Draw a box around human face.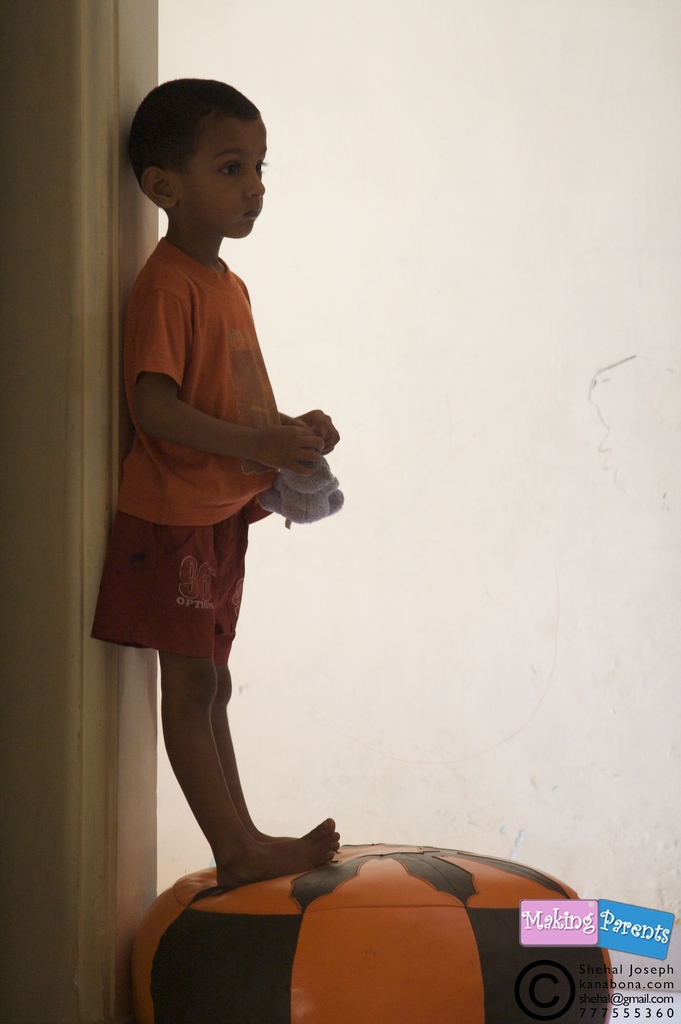
rect(189, 118, 262, 237).
